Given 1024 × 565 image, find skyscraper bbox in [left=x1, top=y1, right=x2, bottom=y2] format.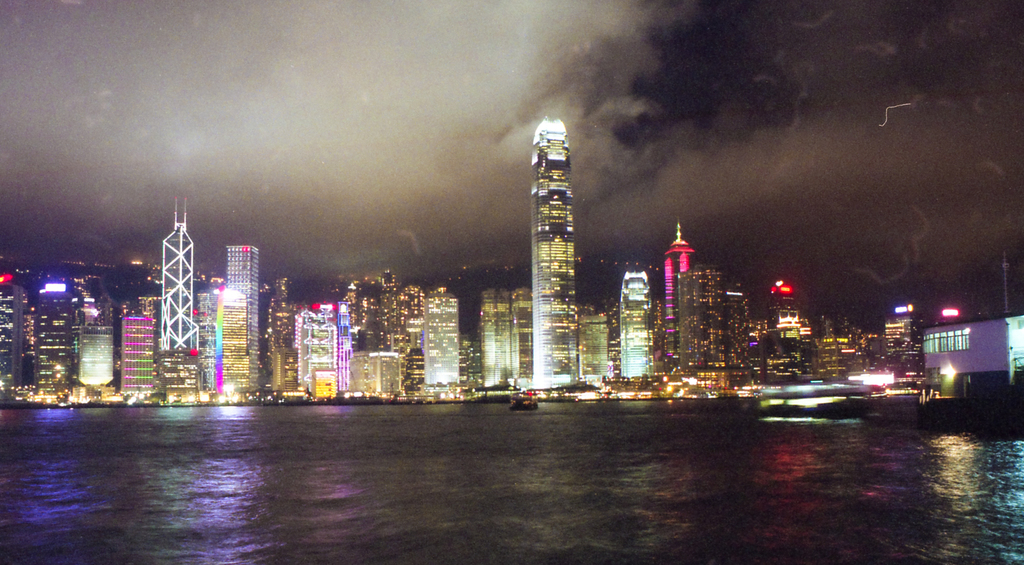
[left=344, top=270, right=398, bottom=359].
